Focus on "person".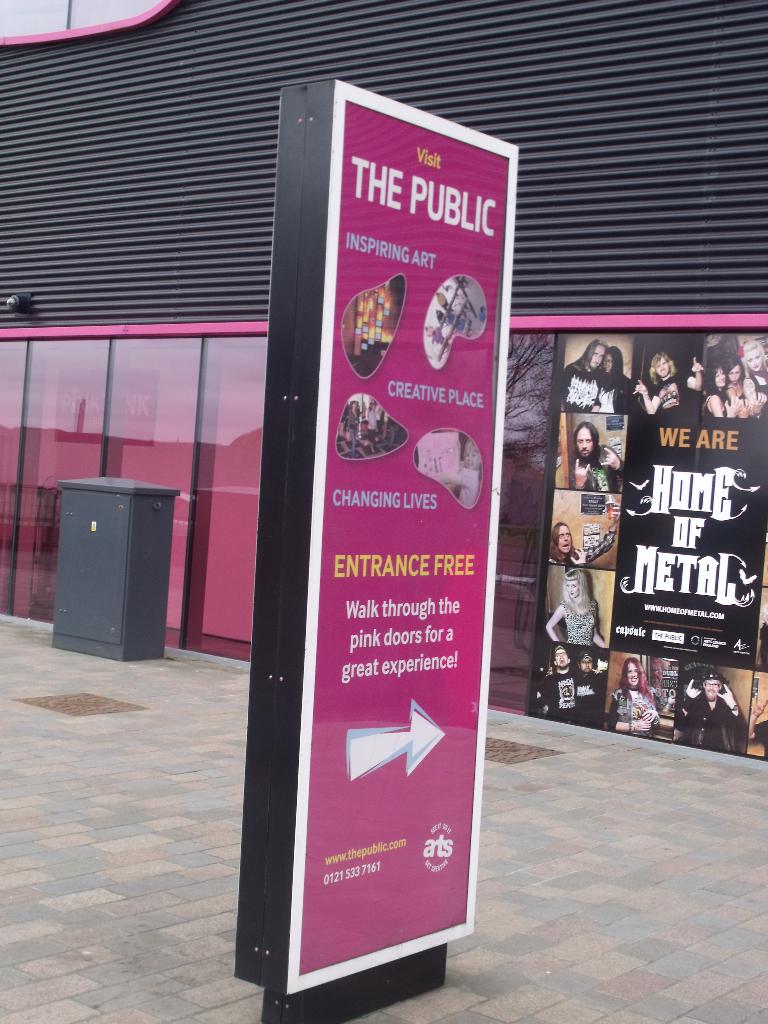
Focused at (x1=552, y1=501, x2=620, y2=564).
